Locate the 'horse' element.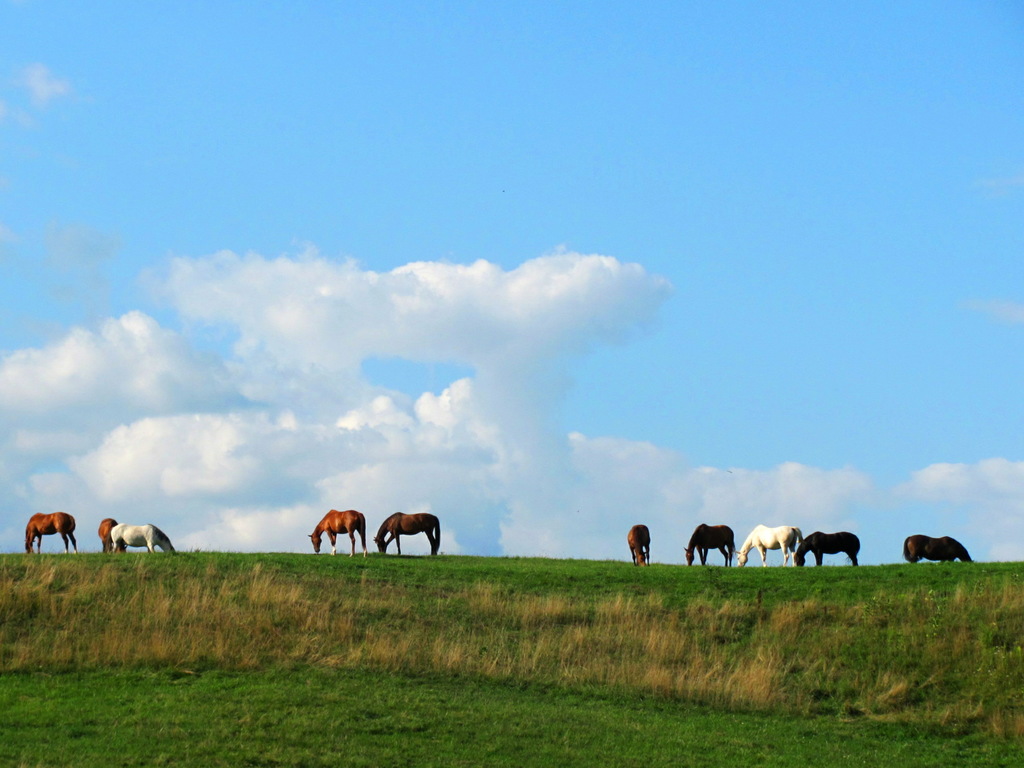
Element bbox: <region>307, 511, 368, 557</region>.
